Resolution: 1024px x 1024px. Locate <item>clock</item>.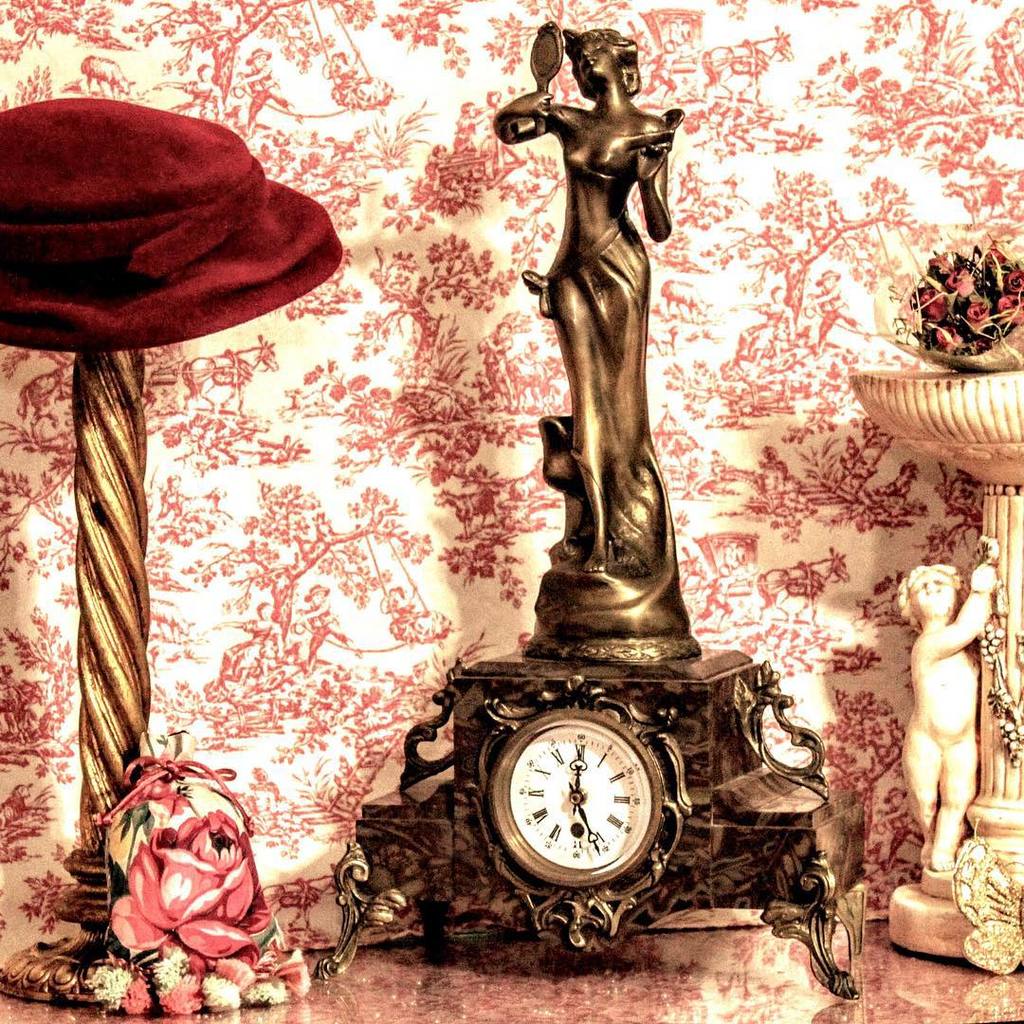
465, 693, 688, 947.
